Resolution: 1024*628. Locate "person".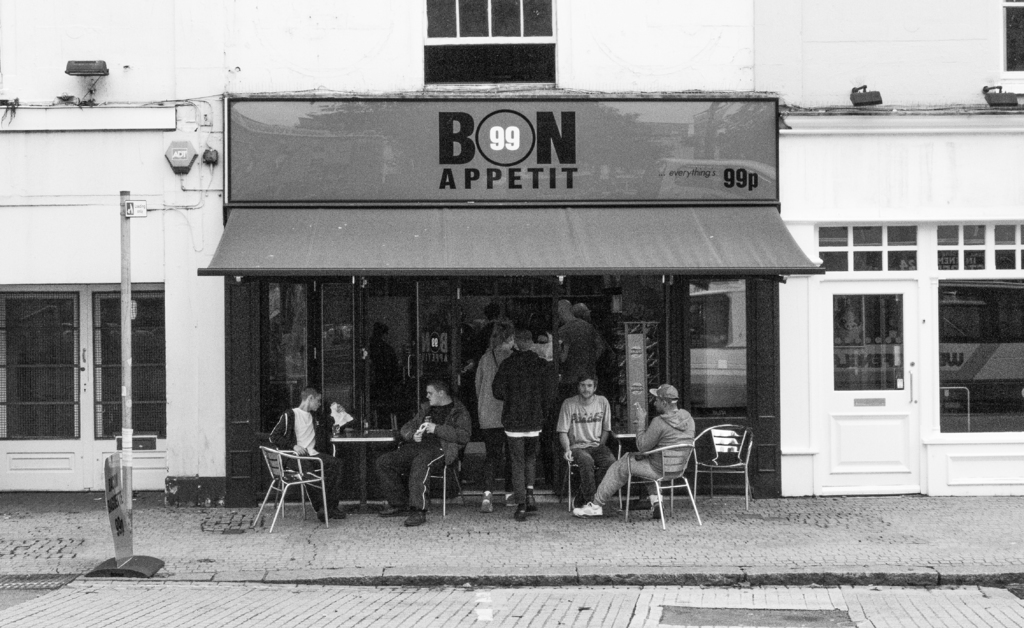
(x1=591, y1=378, x2=696, y2=522).
